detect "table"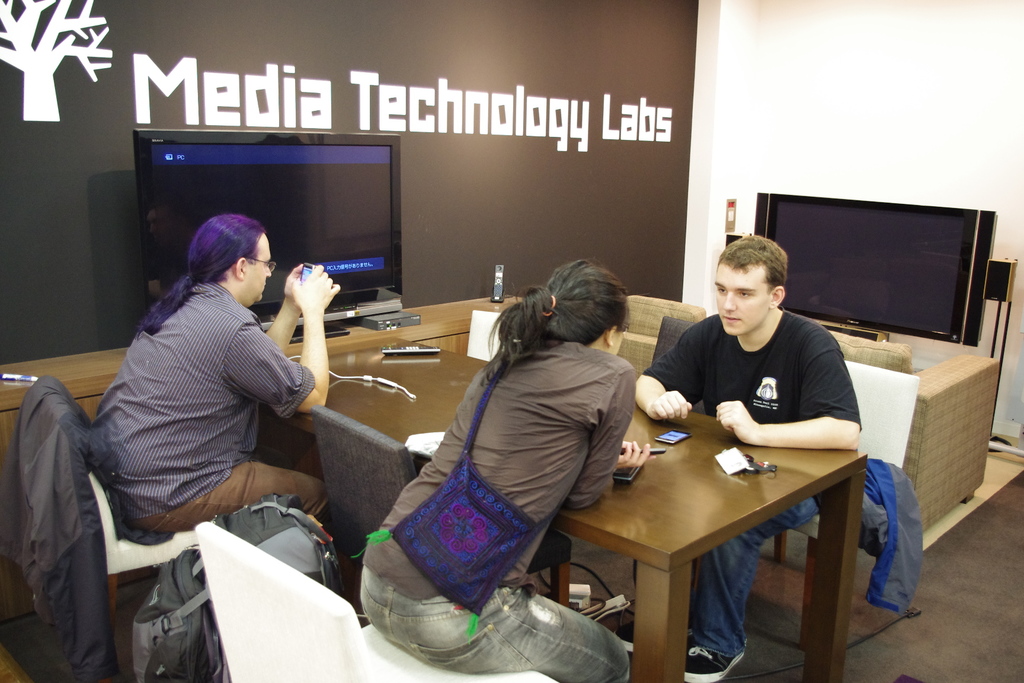
(214,321,849,682)
